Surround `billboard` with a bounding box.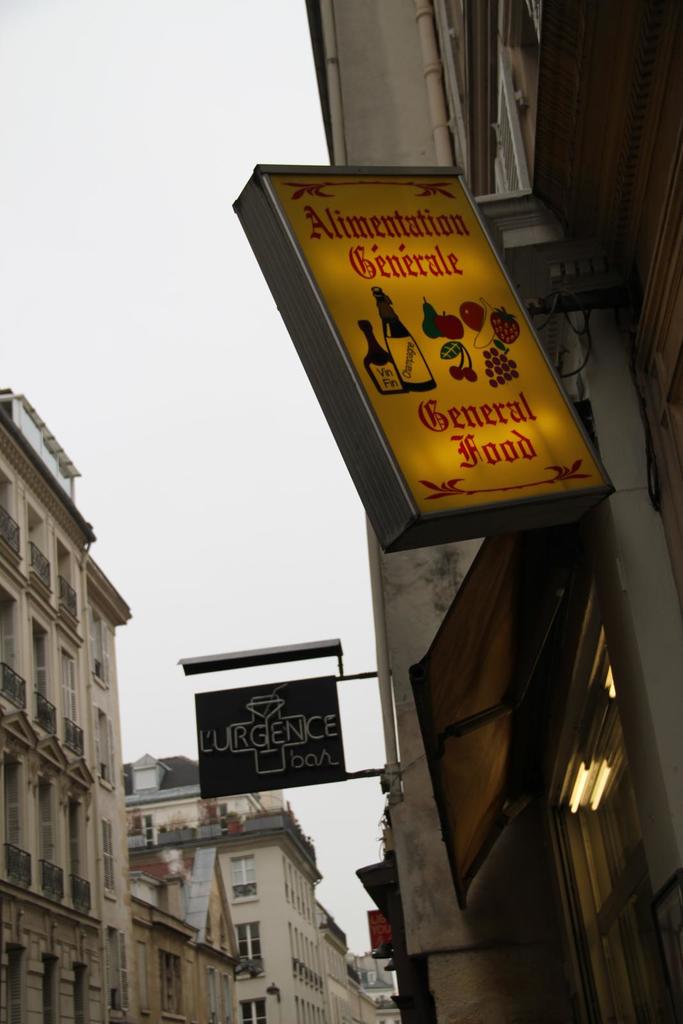
box(268, 154, 606, 513).
